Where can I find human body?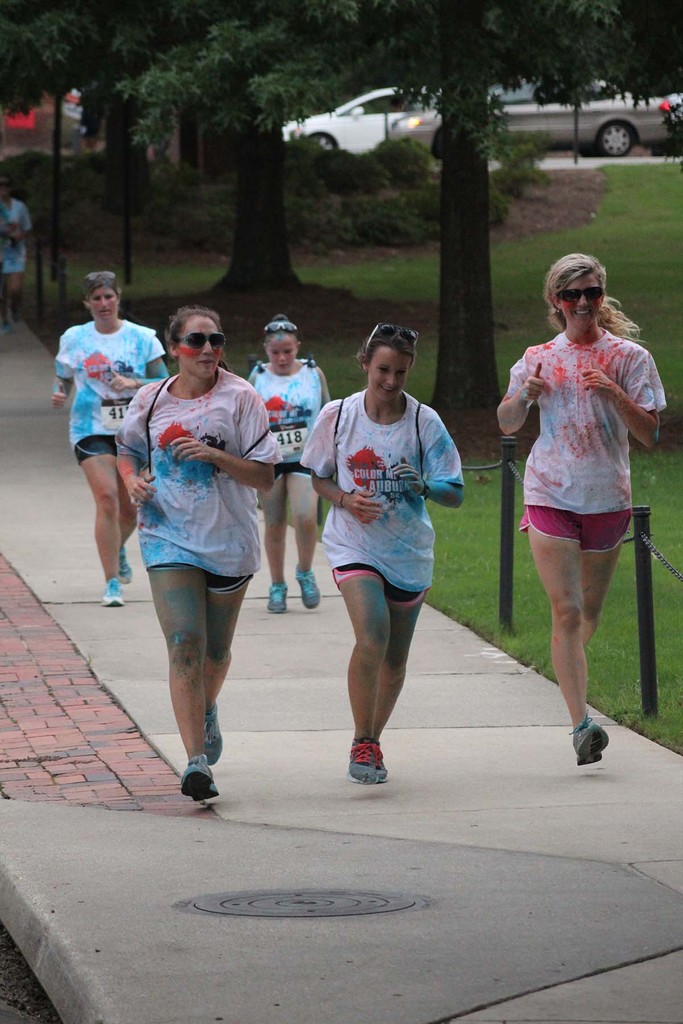
You can find it at (x1=306, y1=390, x2=464, y2=792).
